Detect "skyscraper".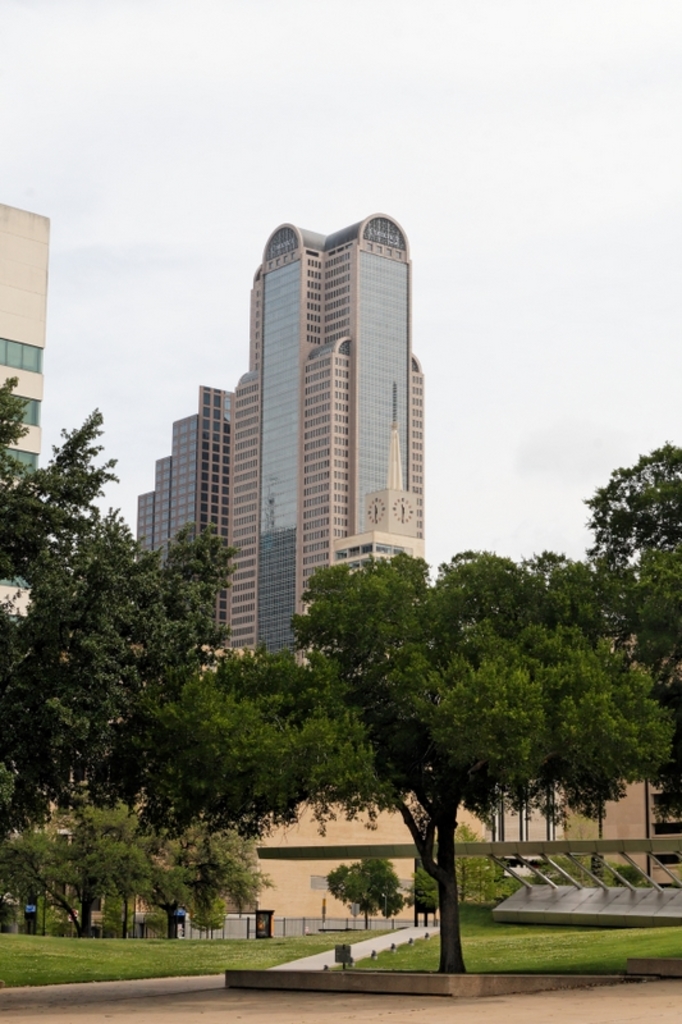
Detected at select_region(136, 375, 235, 634).
